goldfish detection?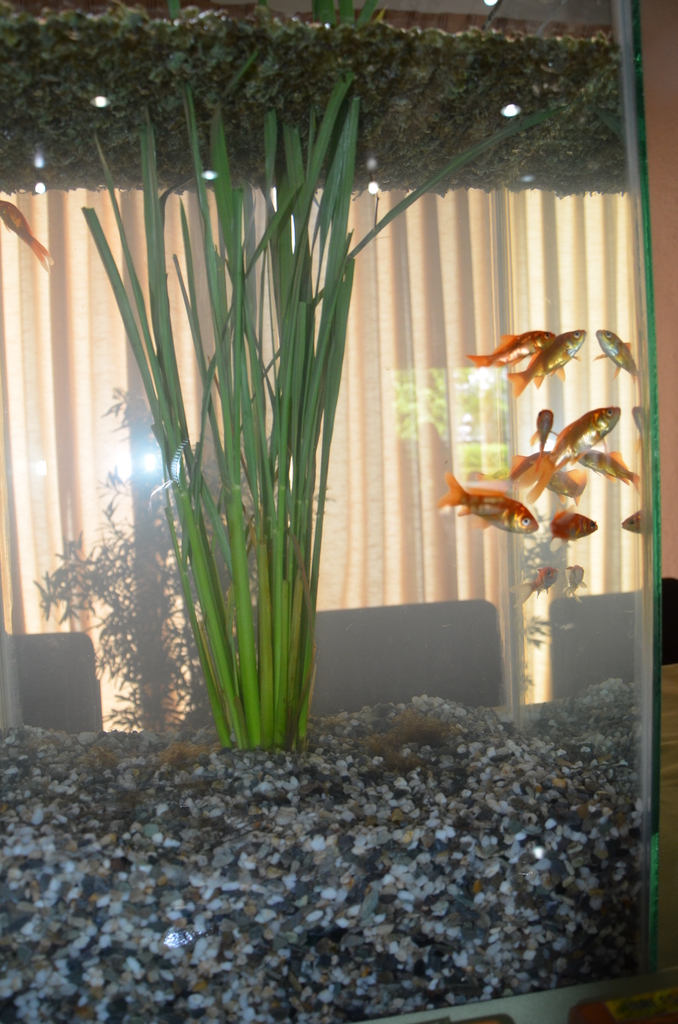
<box>440,461,539,545</box>
